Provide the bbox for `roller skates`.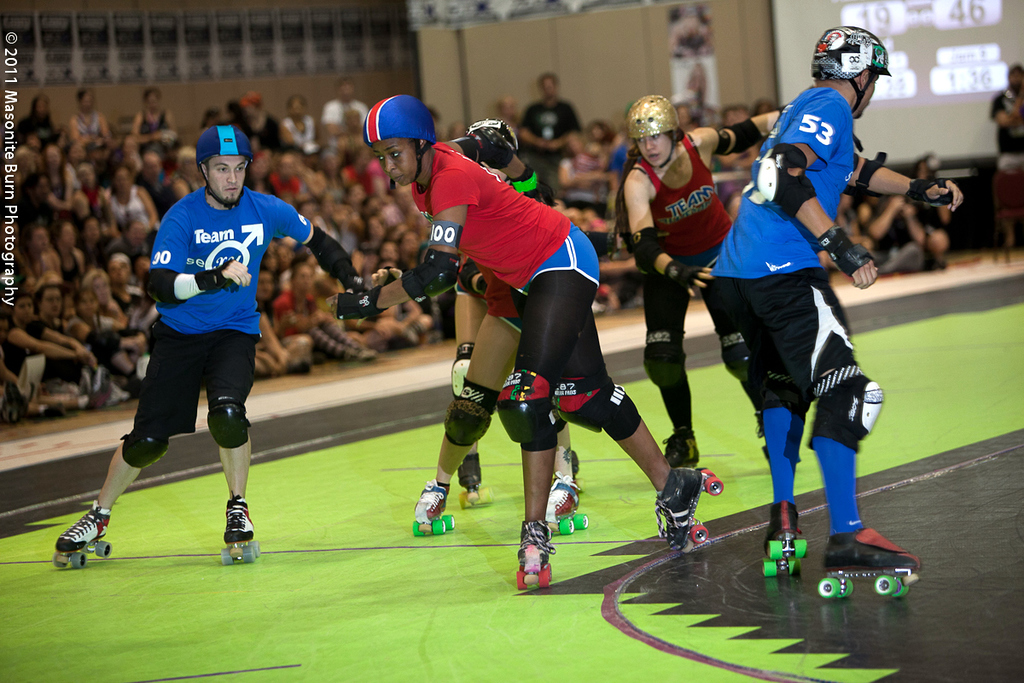
locate(518, 520, 551, 593).
